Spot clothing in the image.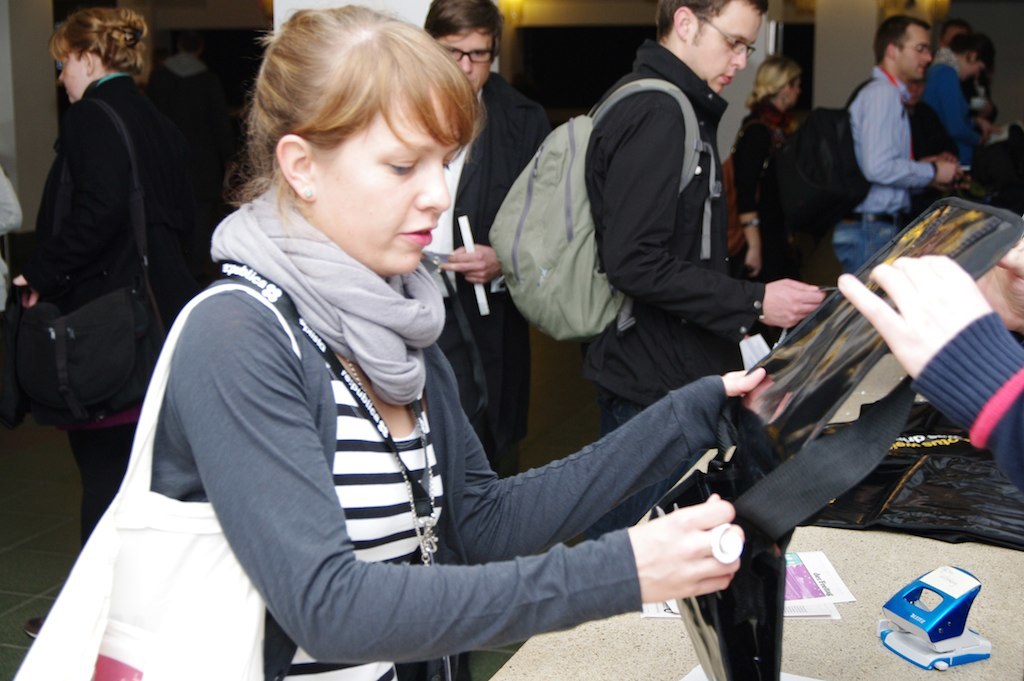
clothing found at locate(962, 70, 998, 135).
